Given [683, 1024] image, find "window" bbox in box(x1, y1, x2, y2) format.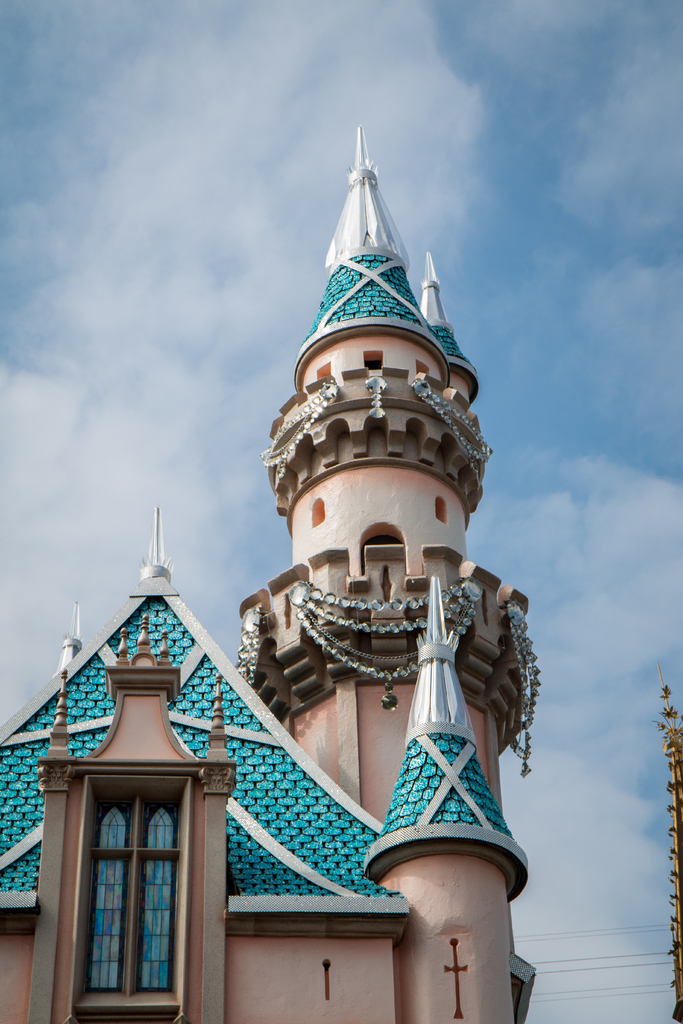
box(144, 809, 179, 993).
